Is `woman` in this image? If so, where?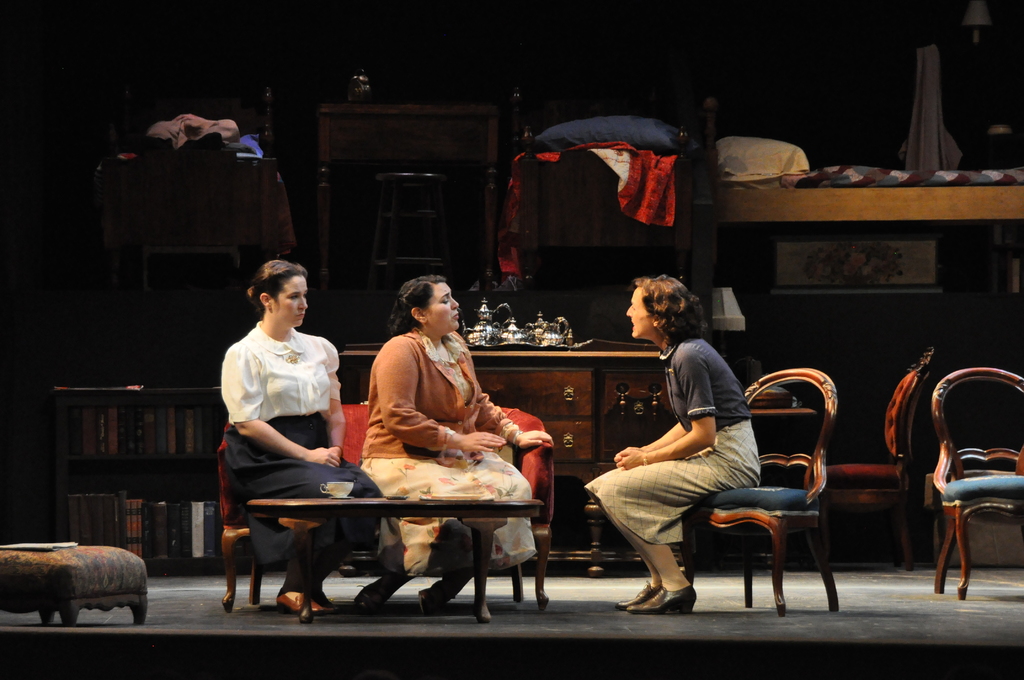
Yes, at BBox(353, 270, 554, 611).
